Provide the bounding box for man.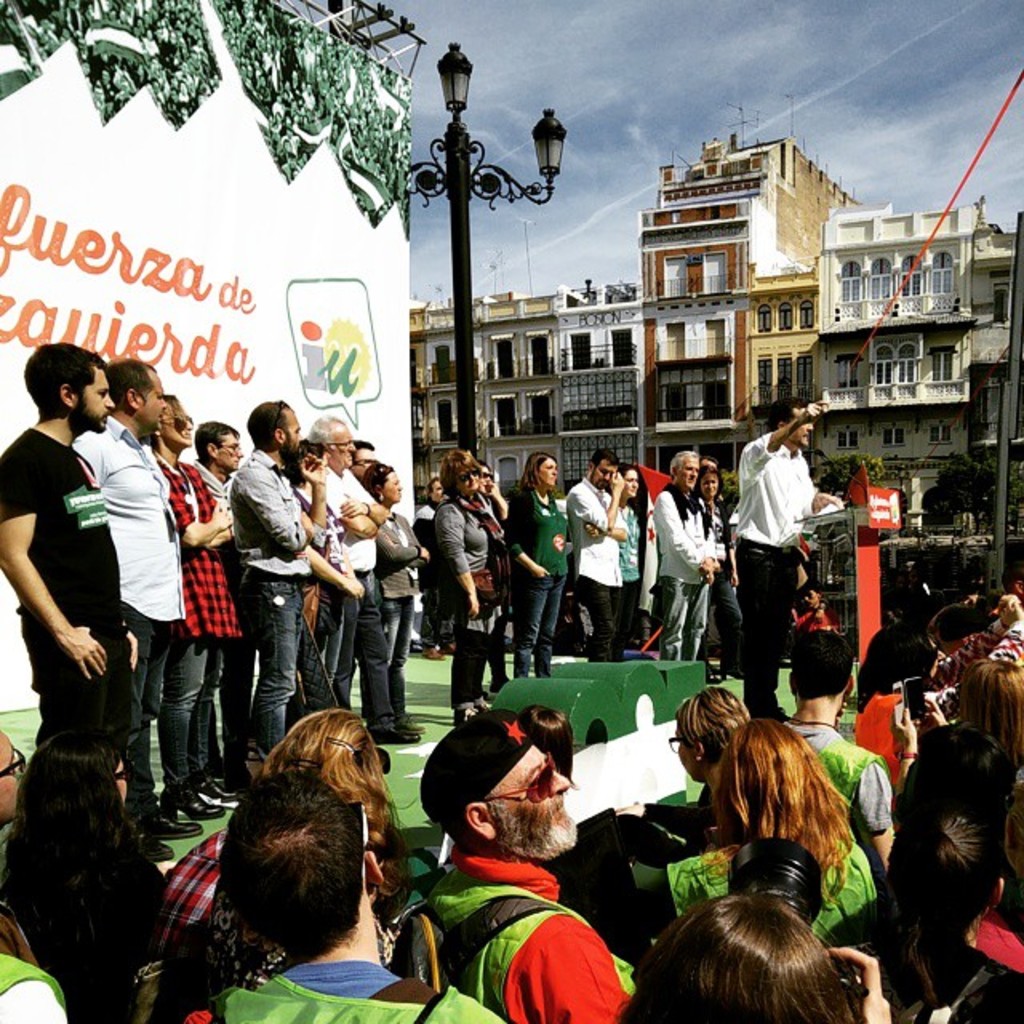
[left=738, top=392, right=846, bottom=726].
